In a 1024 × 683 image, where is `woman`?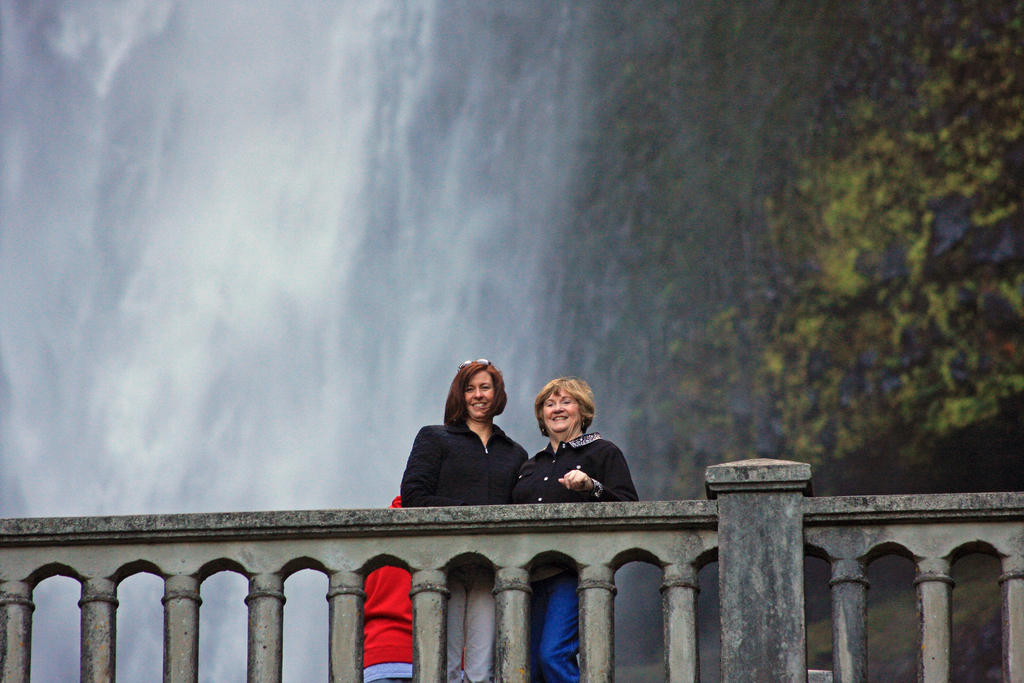
<region>509, 379, 640, 682</region>.
